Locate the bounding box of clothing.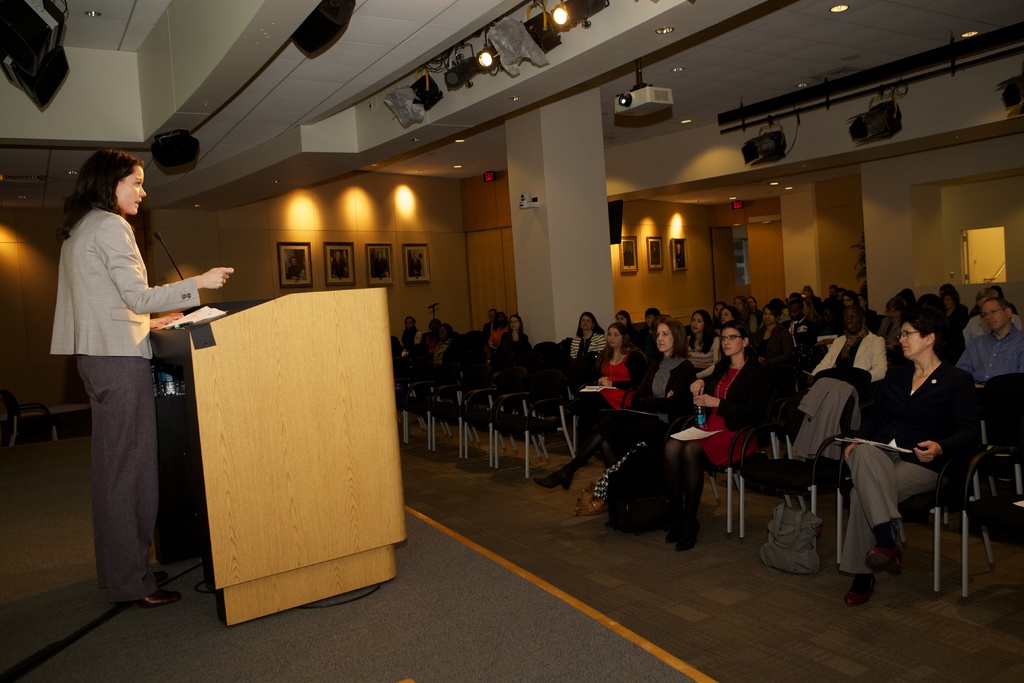
Bounding box: Rect(822, 297, 833, 318).
